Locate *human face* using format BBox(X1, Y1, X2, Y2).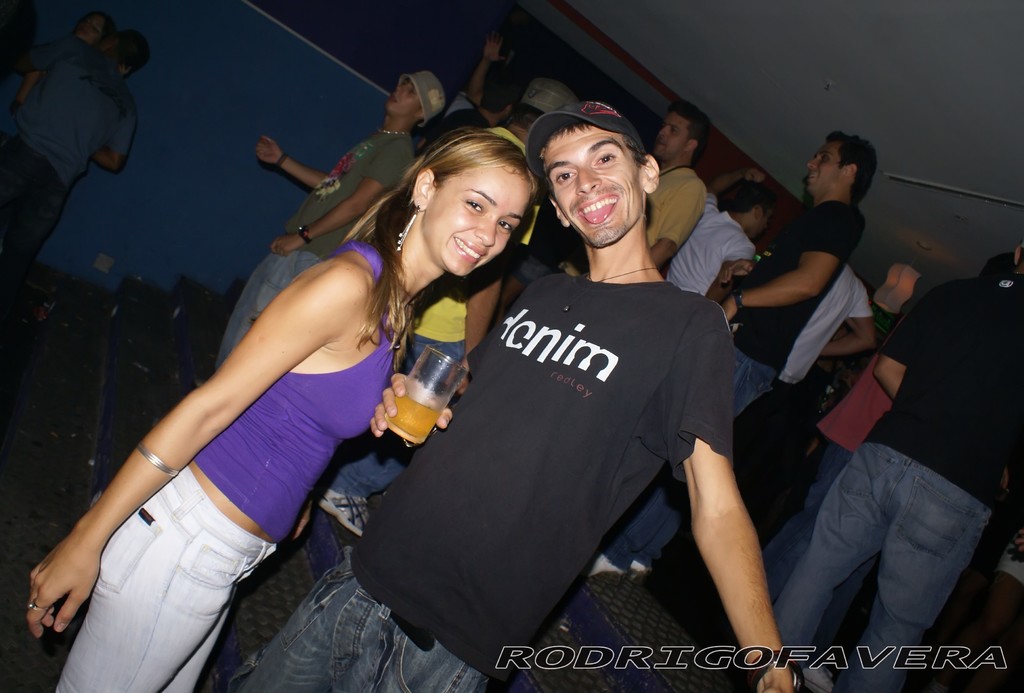
BBox(426, 167, 533, 277).
